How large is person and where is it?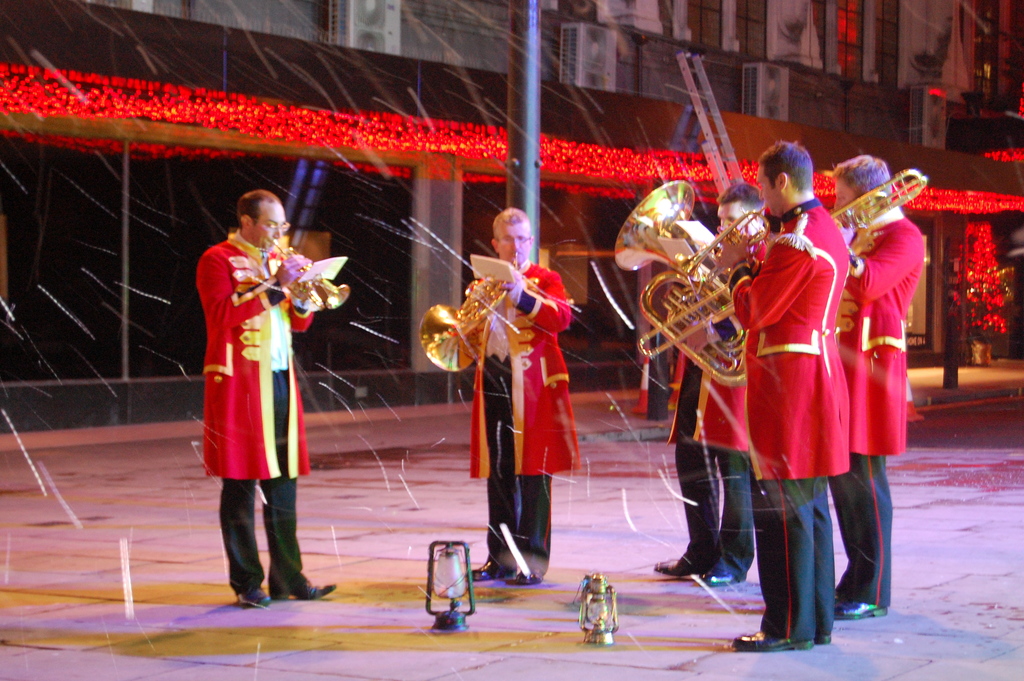
Bounding box: 198 190 335 594.
